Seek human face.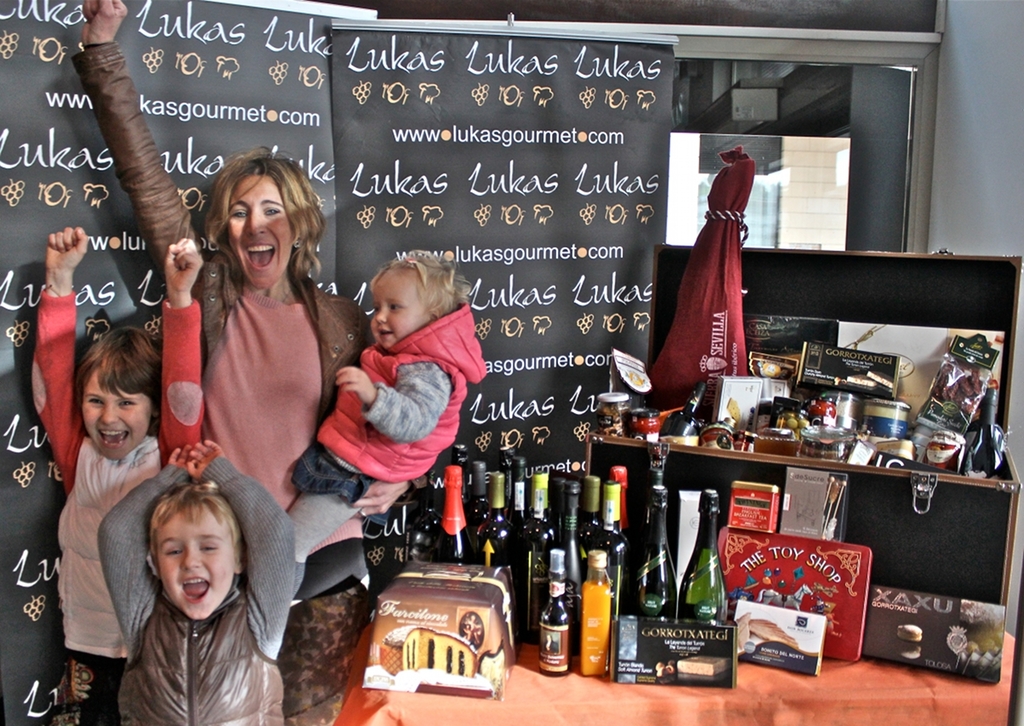
160, 507, 237, 619.
